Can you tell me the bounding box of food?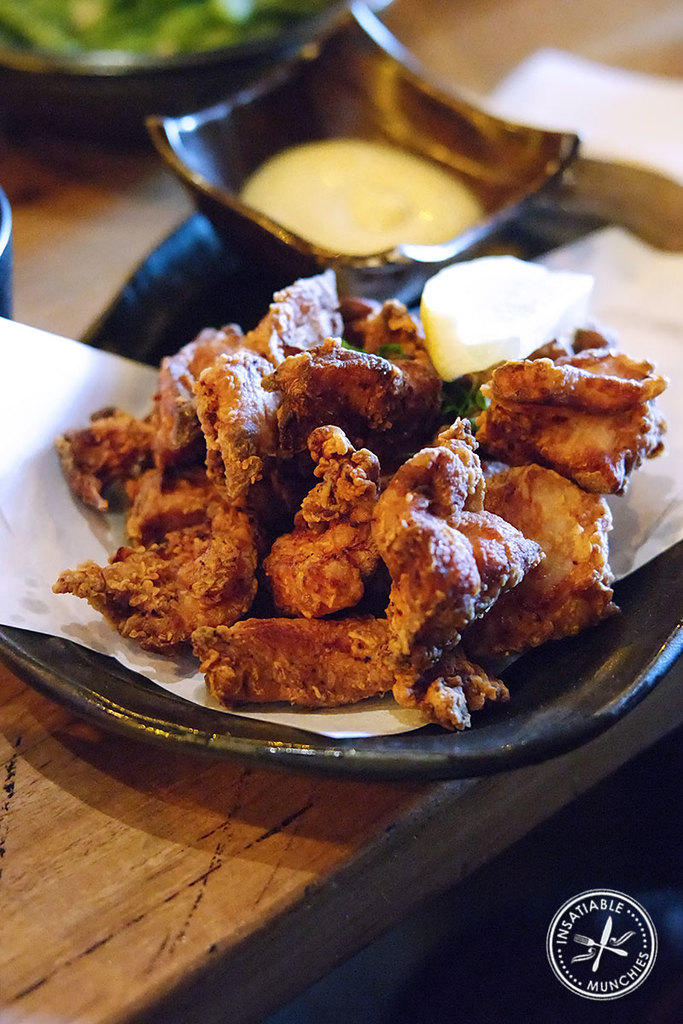
detection(35, 264, 667, 740).
